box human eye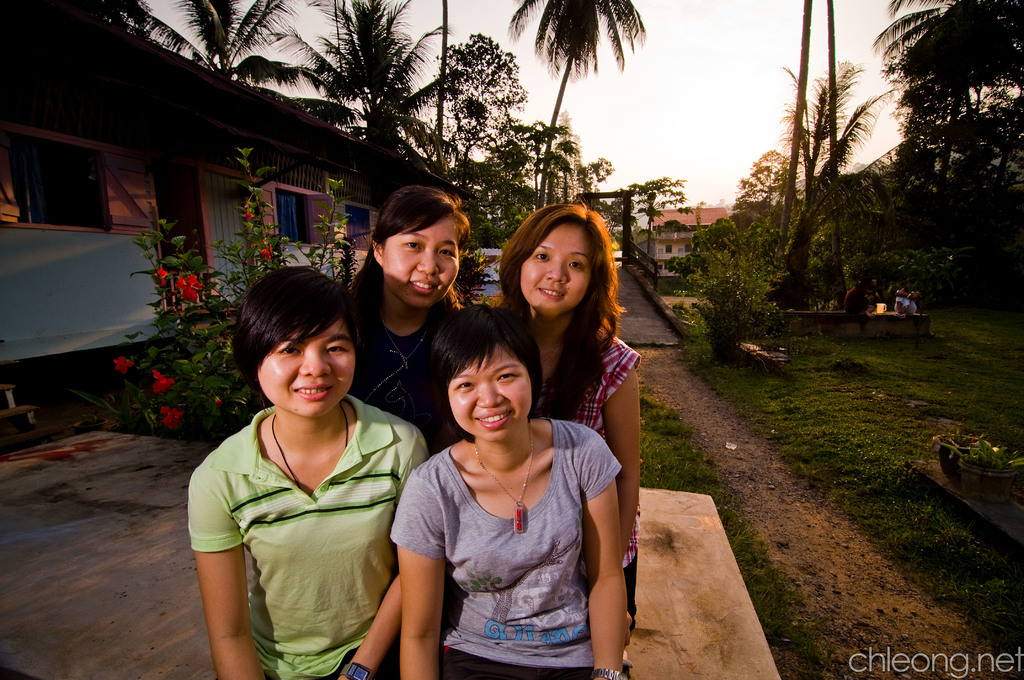
<bbox>451, 379, 474, 394</bbox>
